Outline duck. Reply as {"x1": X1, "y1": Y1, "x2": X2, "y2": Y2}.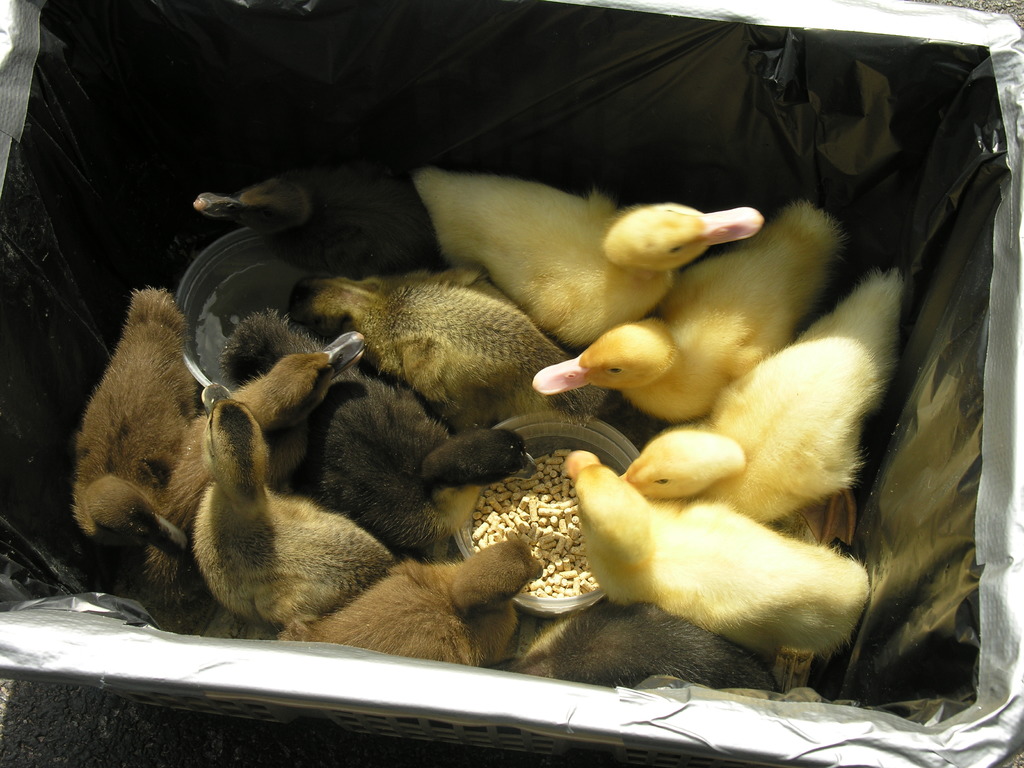
{"x1": 74, "y1": 281, "x2": 218, "y2": 554}.
